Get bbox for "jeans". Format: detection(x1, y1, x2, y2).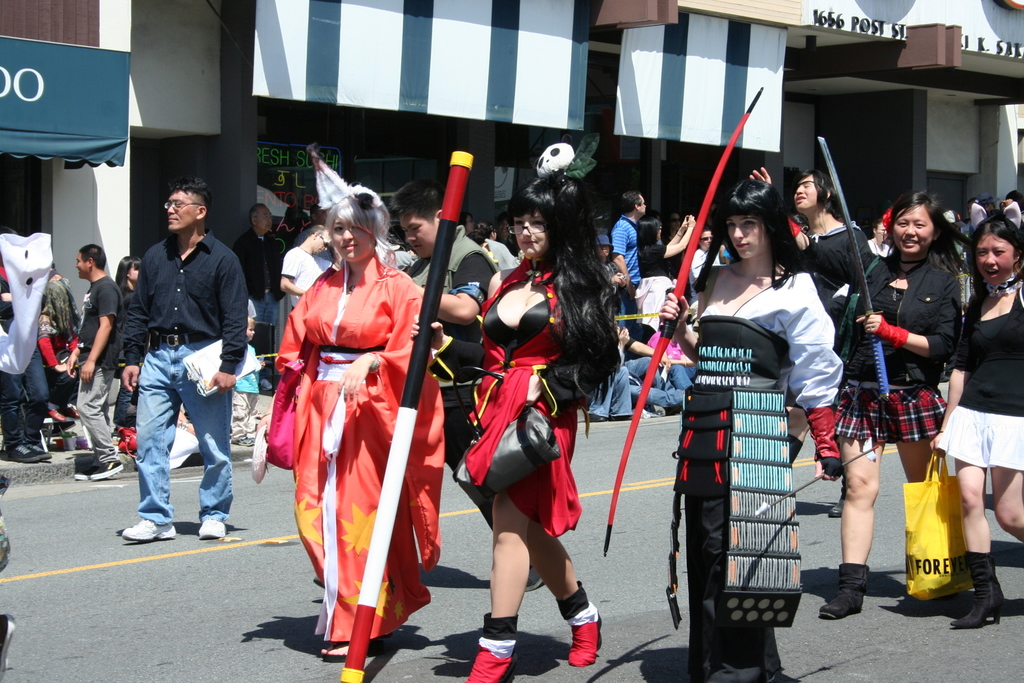
detection(588, 358, 630, 416).
